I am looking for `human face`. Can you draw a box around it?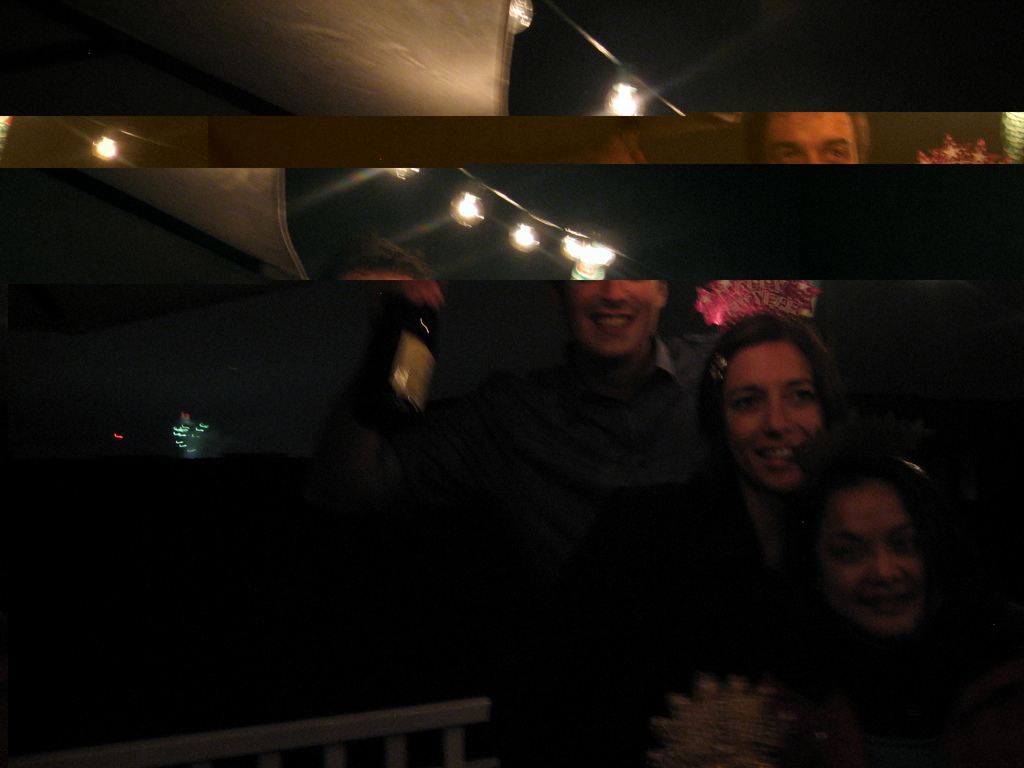
Sure, the bounding box is locate(812, 484, 925, 637).
